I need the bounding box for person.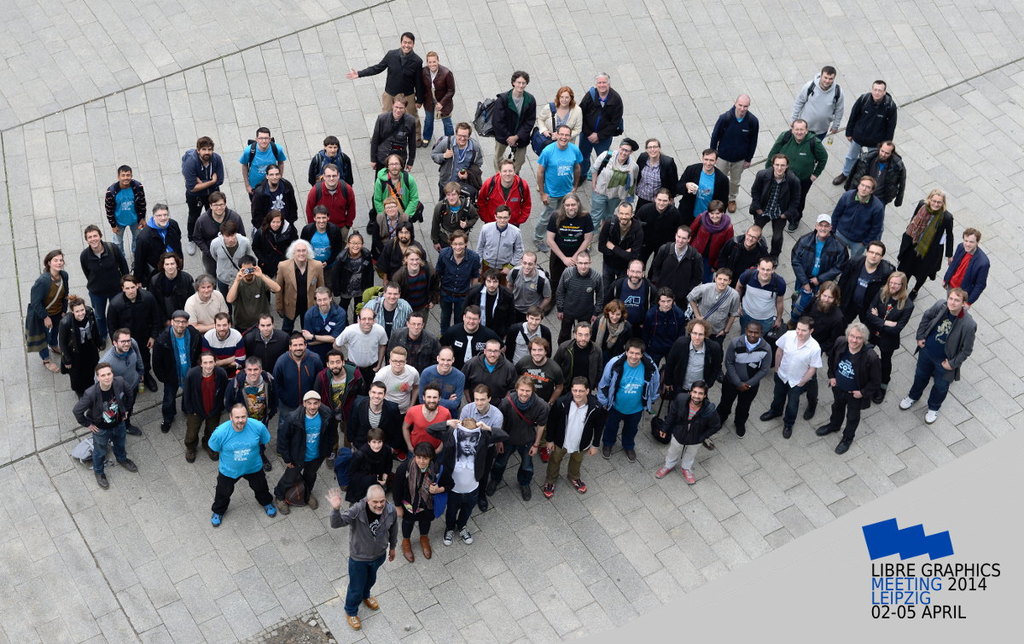
Here it is: rect(589, 132, 643, 226).
